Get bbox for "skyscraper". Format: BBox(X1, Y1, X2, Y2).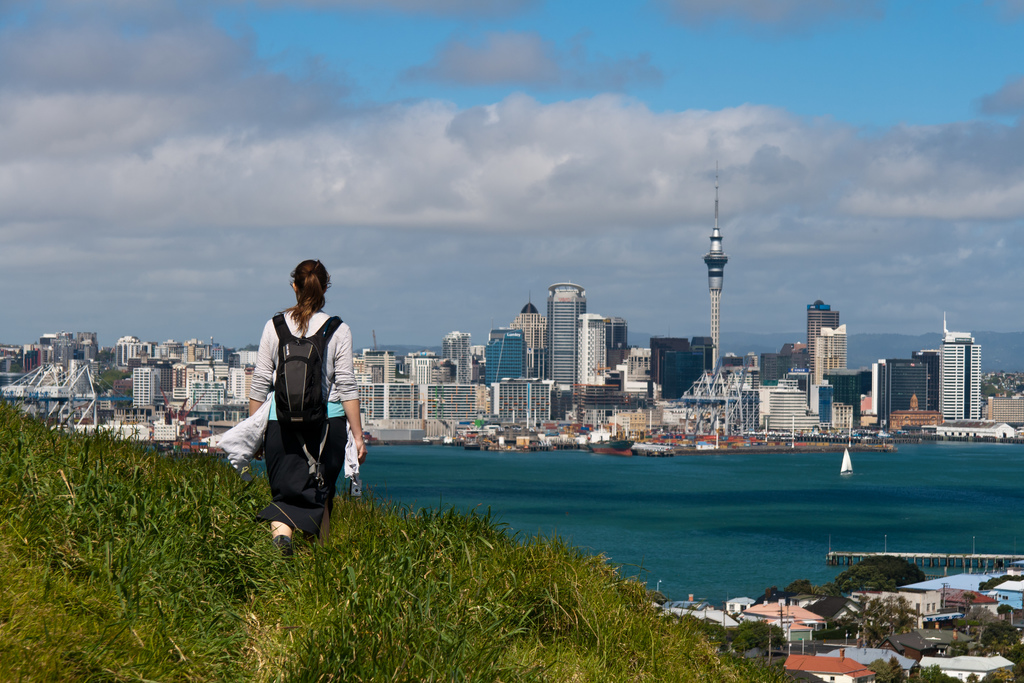
BBox(444, 329, 473, 383).
